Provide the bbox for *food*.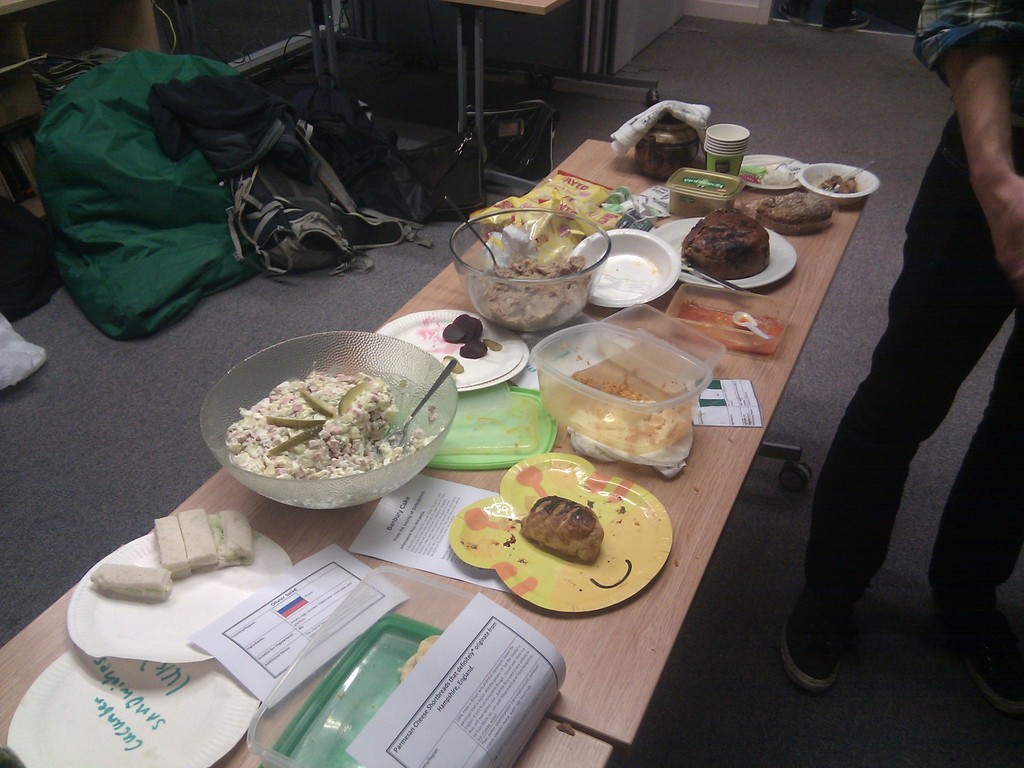
753:189:836:237.
